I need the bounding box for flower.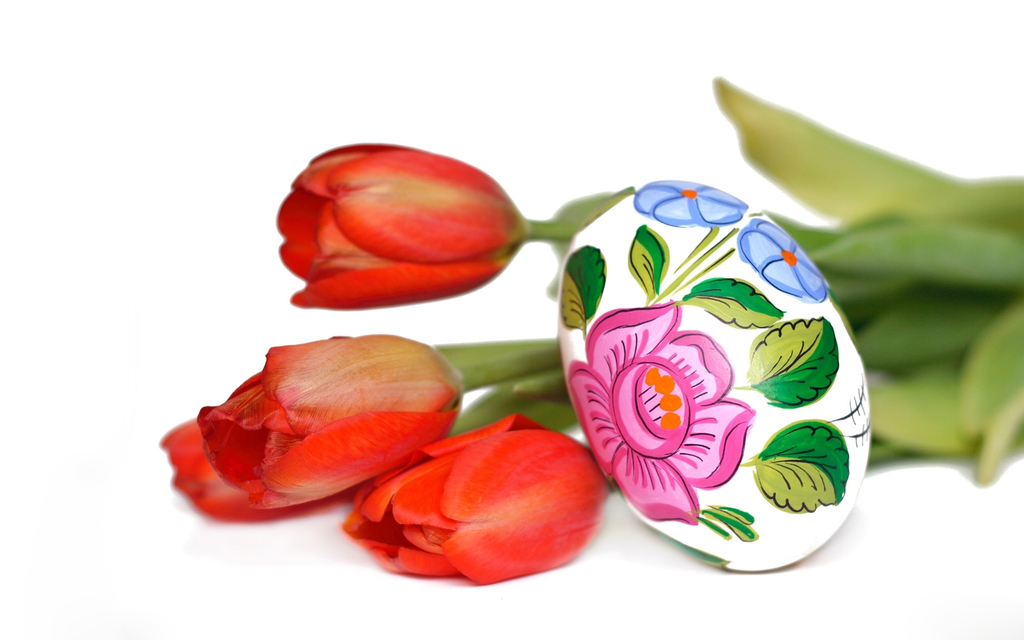
Here it is: box(175, 332, 485, 517).
